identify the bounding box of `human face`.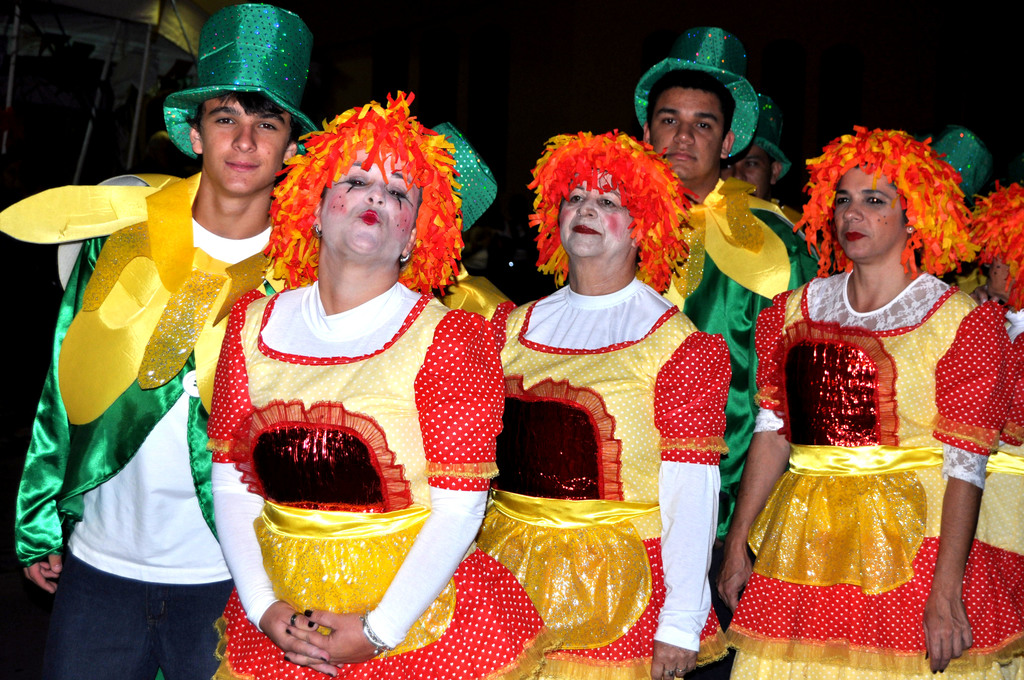
322,150,418,260.
